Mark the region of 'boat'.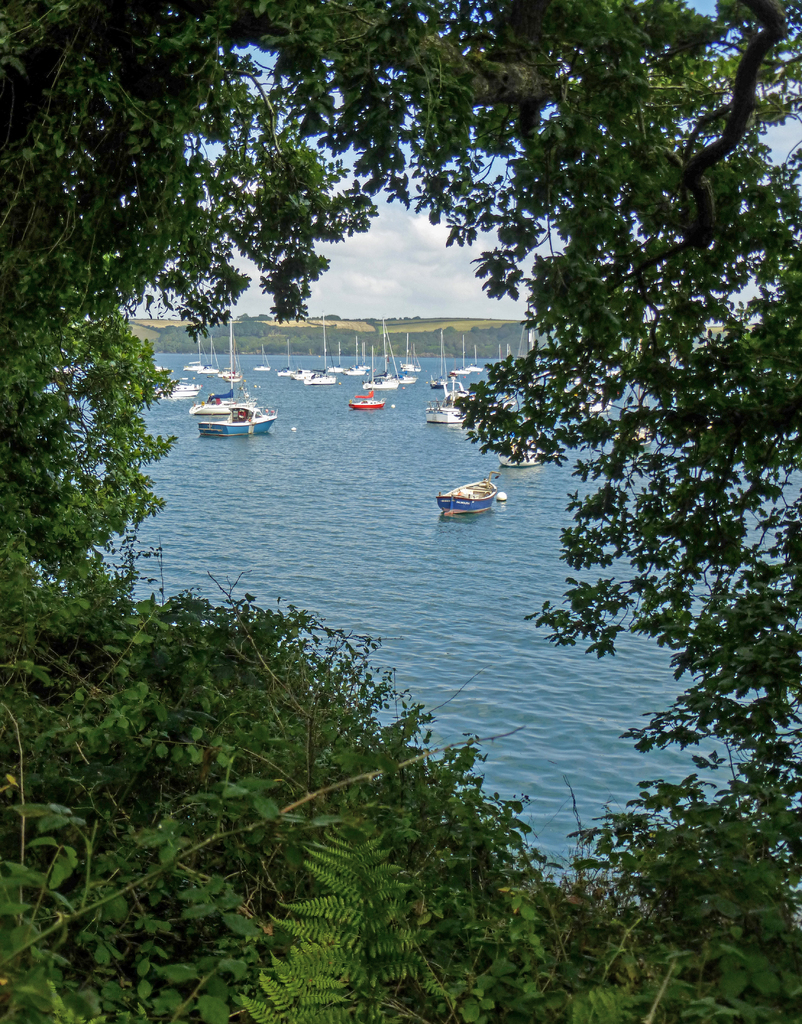
Region: <region>186, 323, 205, 372</region>.
